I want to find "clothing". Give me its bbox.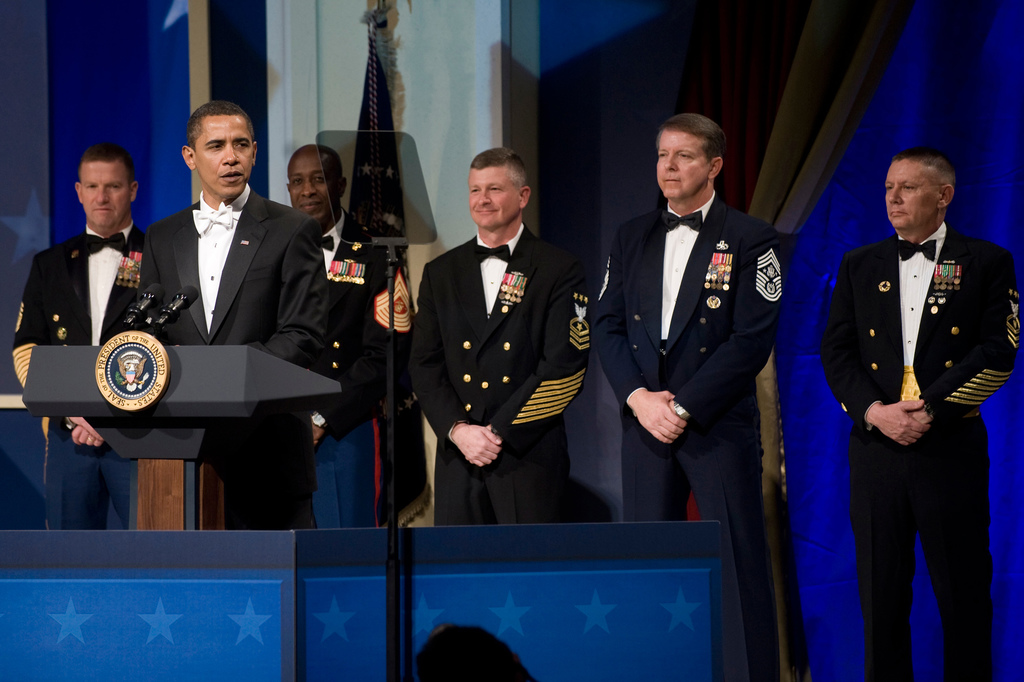
locate(312, 205, 415, 527).
